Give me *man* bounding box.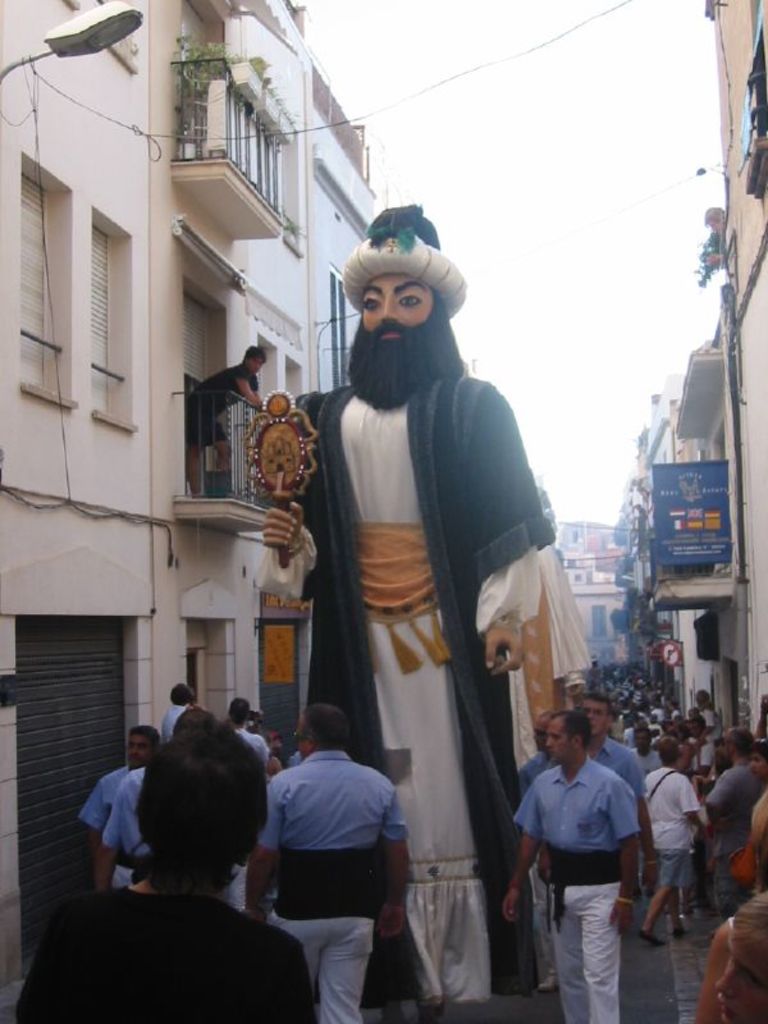
[left=151, top=681, right=200, bottom=744].
